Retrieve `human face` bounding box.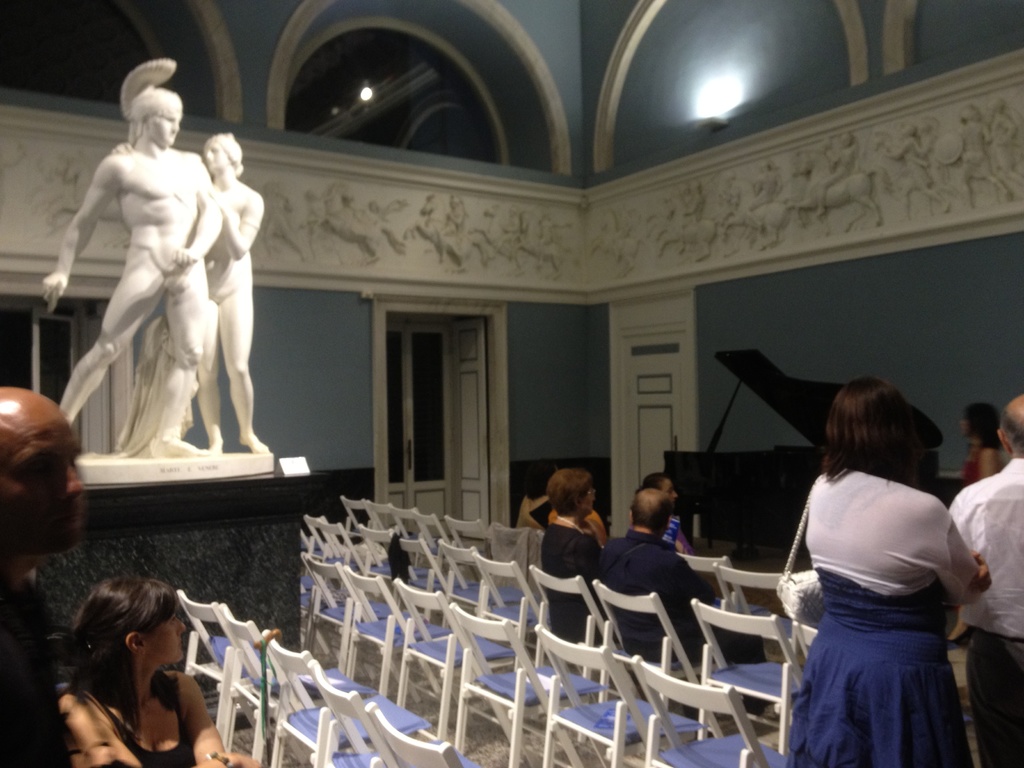
Bounding box: <region>150, 106, 179, 141</region>.
